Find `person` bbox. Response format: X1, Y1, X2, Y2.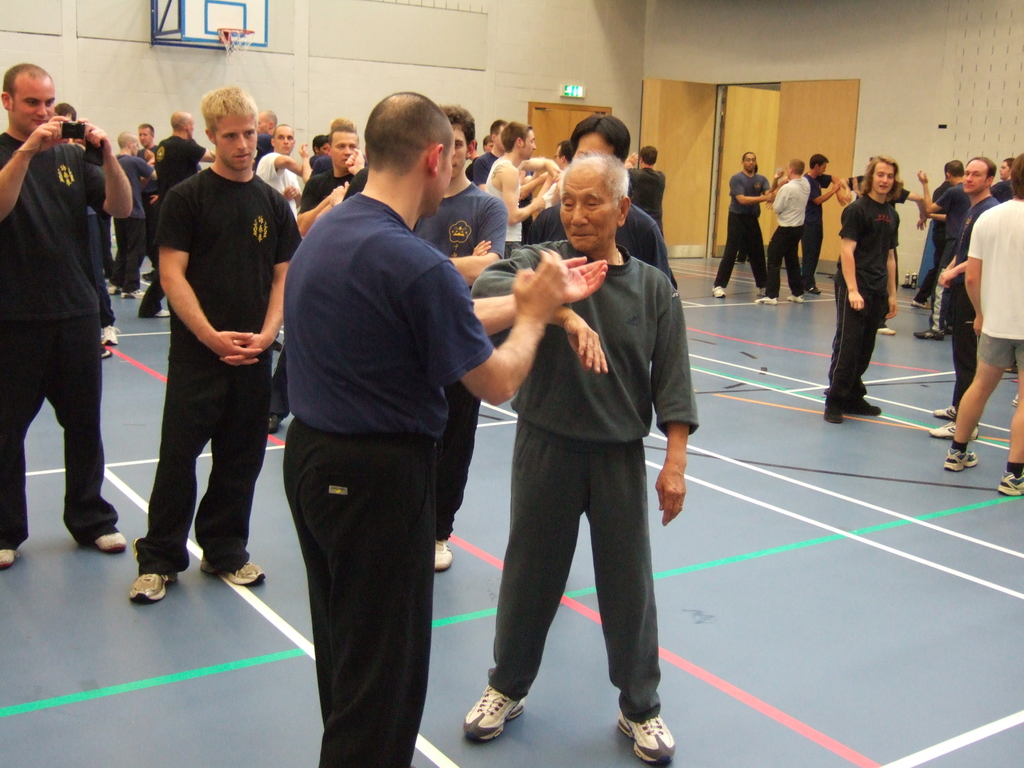
911, 164, 974, 305.
